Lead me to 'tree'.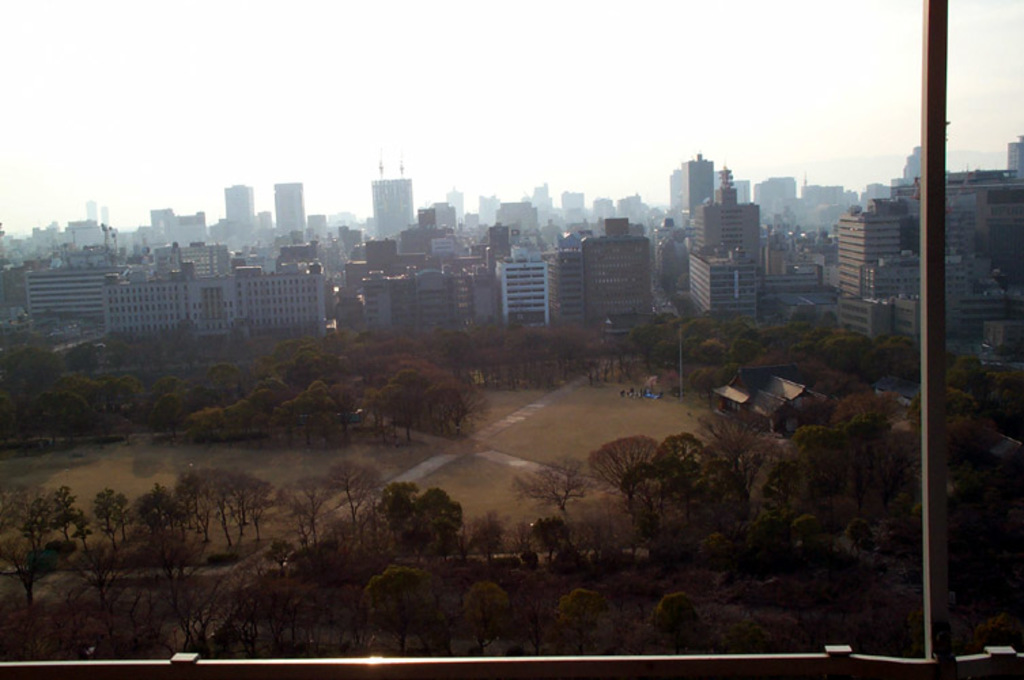
Lead to l=514, t=456, r=583, b=518.
